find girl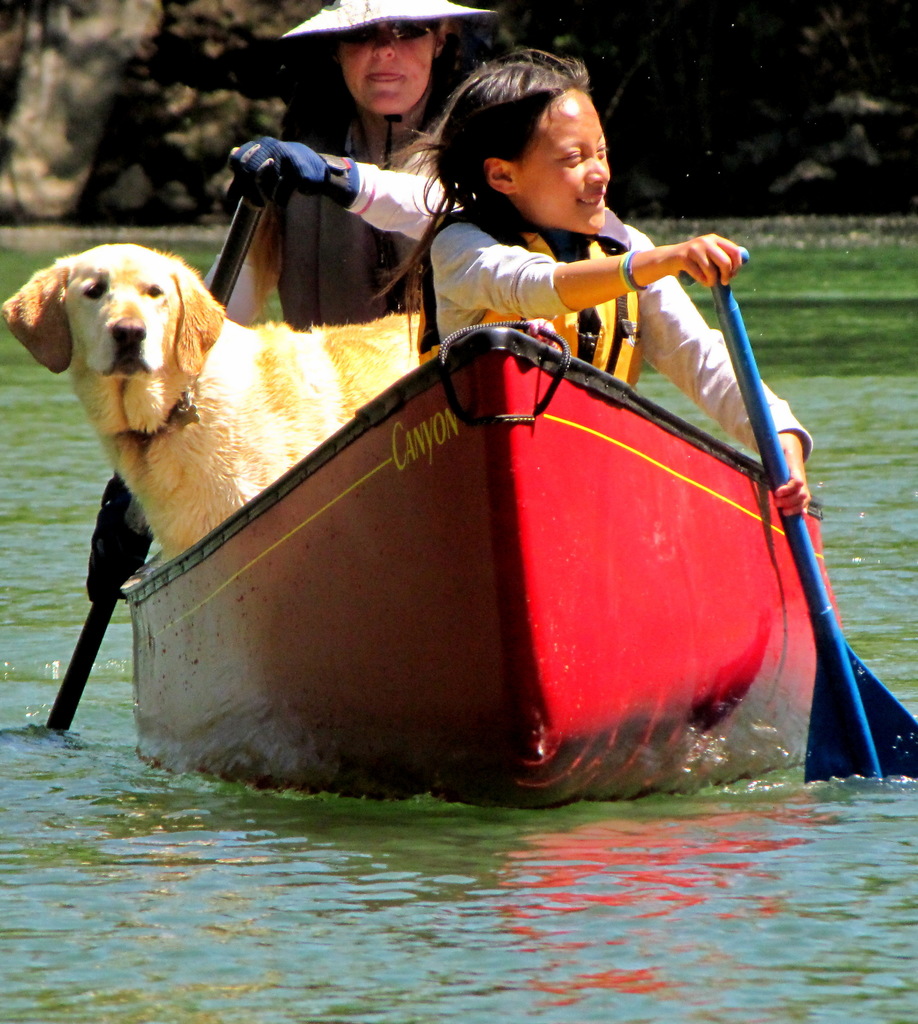
bbox=(227, 19, 462, 331)
